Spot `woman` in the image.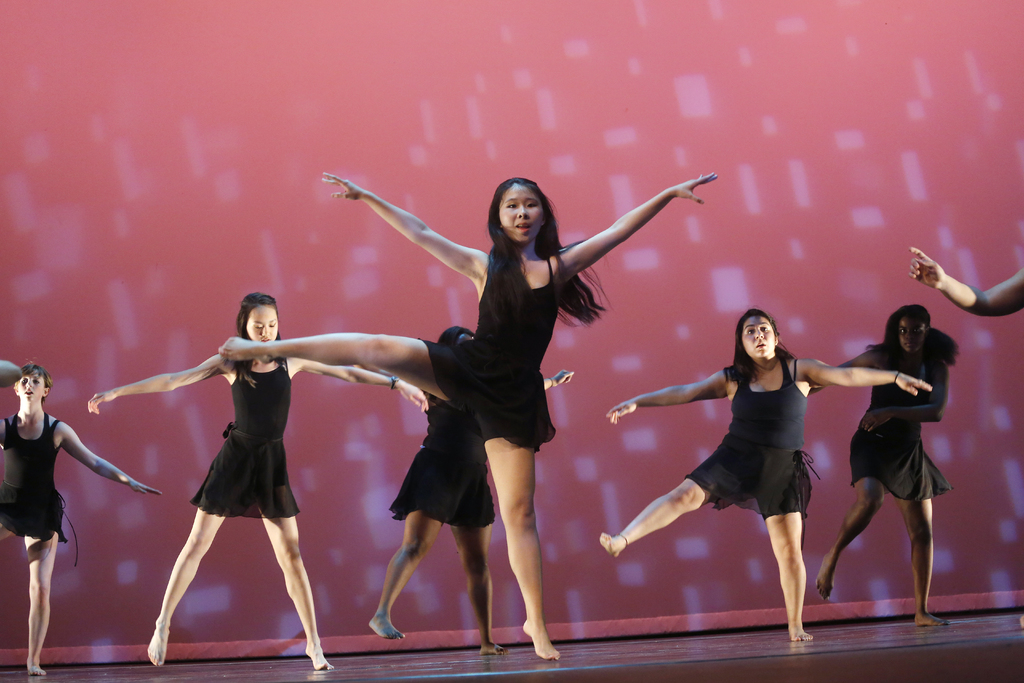
`woman` found at select_region(348, 320, 572, 654).
